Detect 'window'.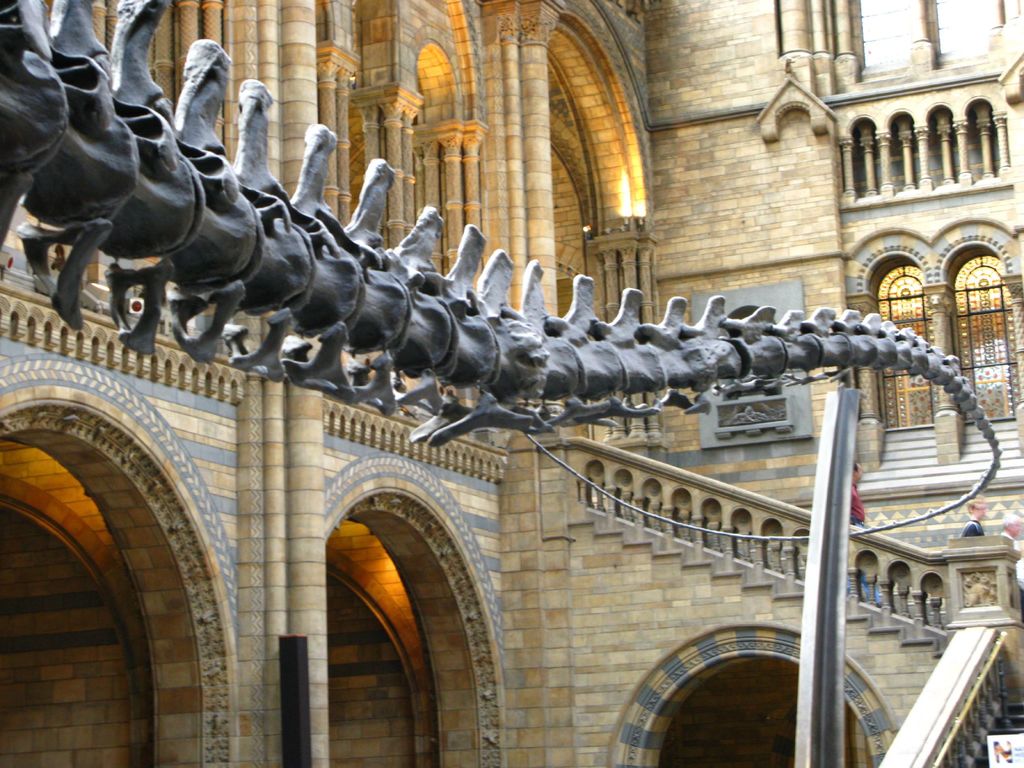
Detected at 875, 265, 933, 426.
